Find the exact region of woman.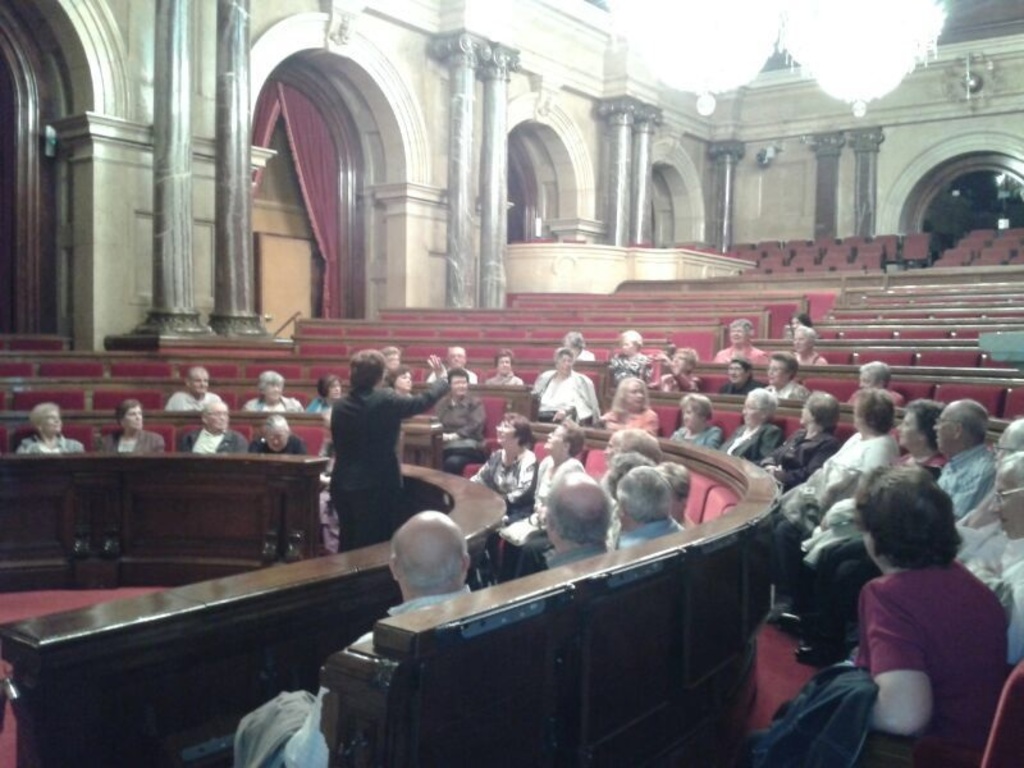
Exact region: region(326, 346, 452, 553).
